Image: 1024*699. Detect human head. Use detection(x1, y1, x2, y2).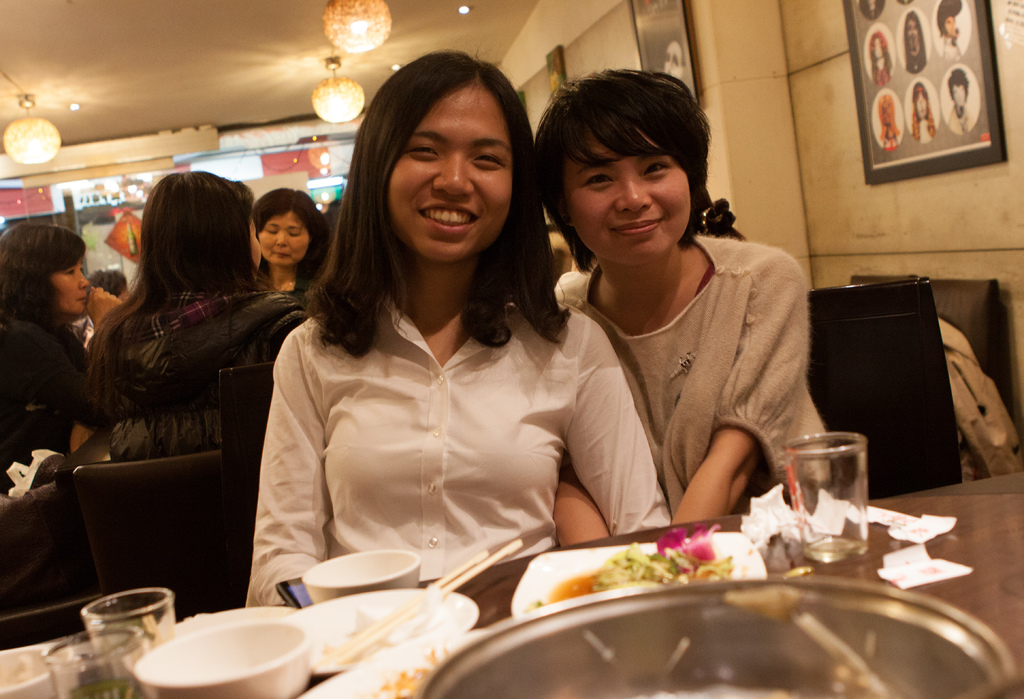
detection(548, 229, 578, 274).
